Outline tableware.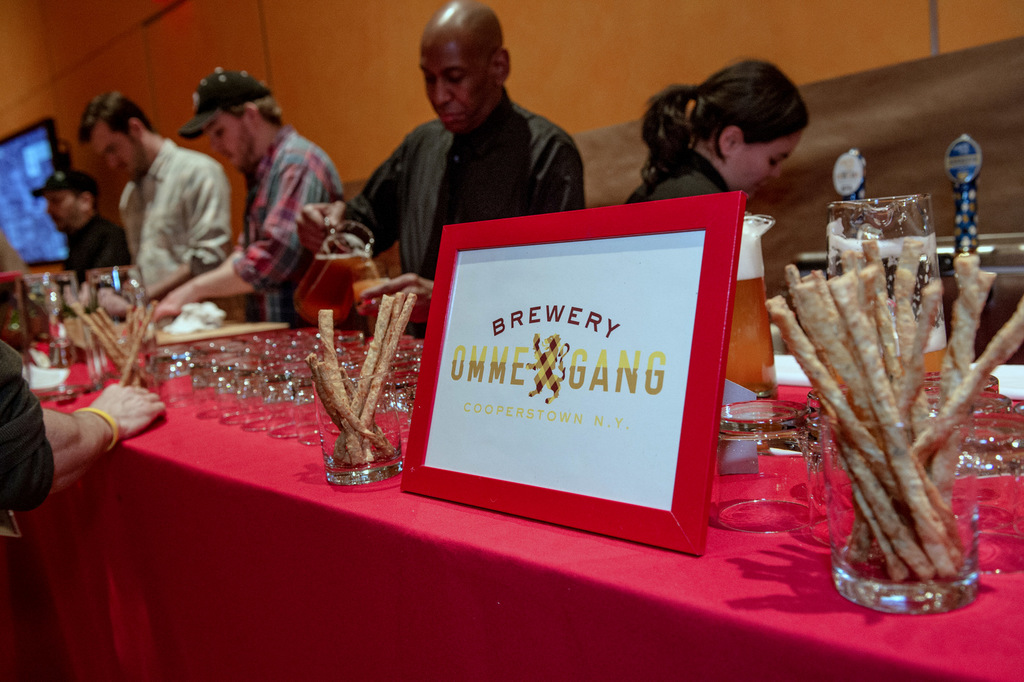
Outline: 824 197 954 414.
